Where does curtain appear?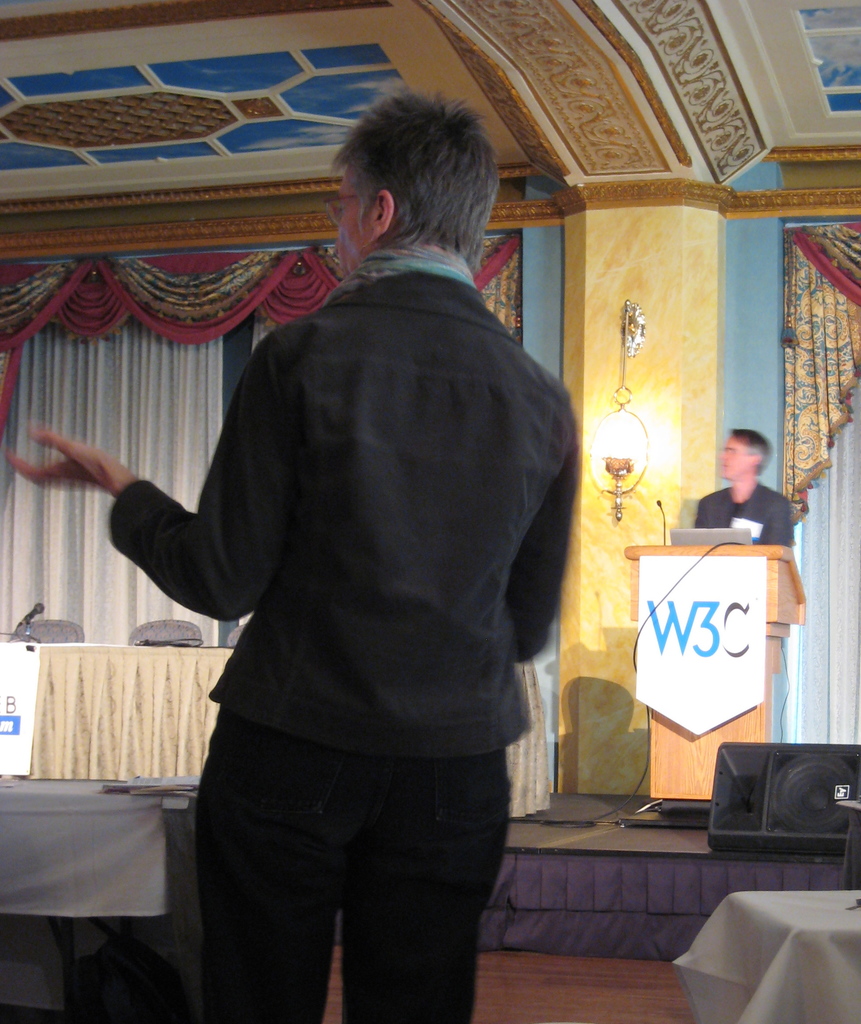
Appears at (0, 250, 514, 634).
